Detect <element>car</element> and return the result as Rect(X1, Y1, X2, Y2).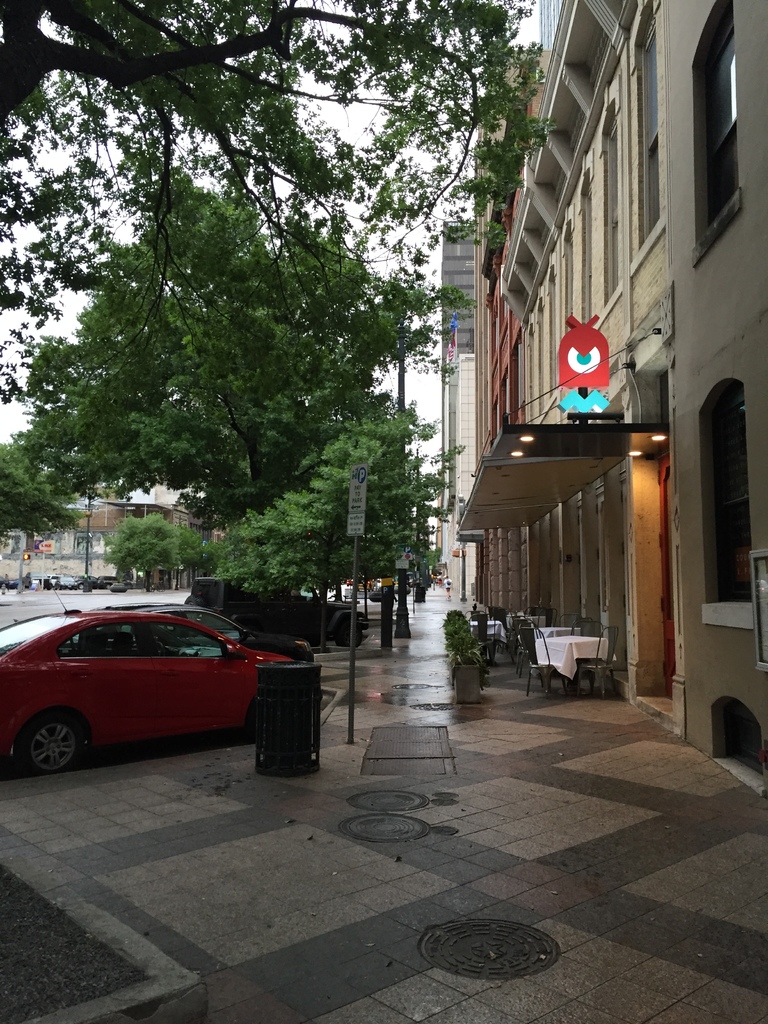
Rect(0, 592, 312, 776).
